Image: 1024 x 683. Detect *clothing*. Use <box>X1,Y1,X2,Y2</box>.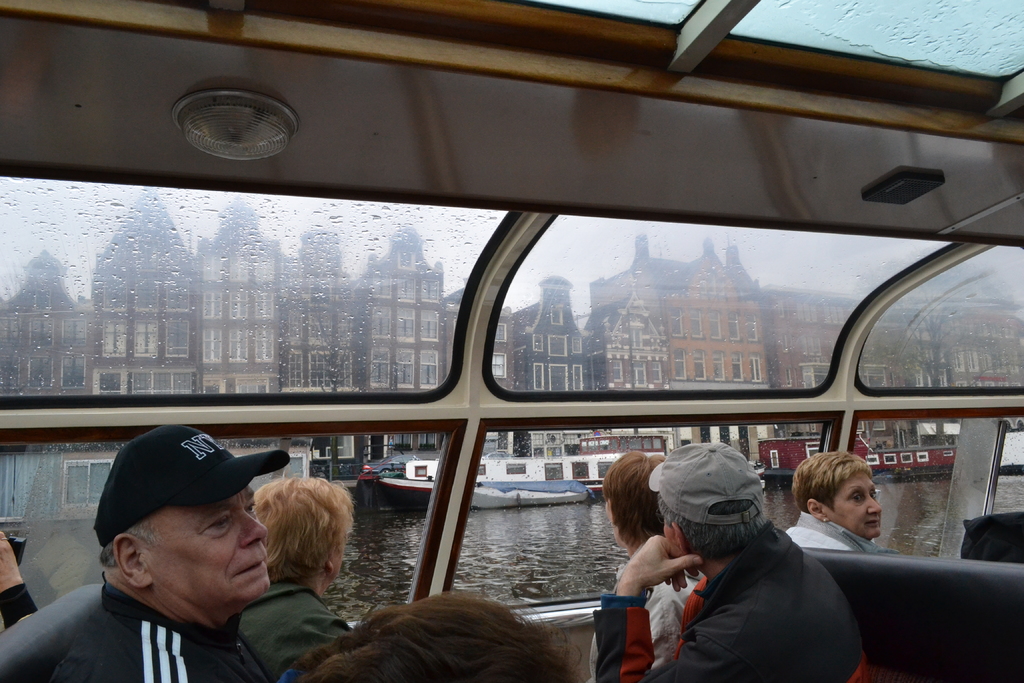
<box>646,499,891,682</box>.
